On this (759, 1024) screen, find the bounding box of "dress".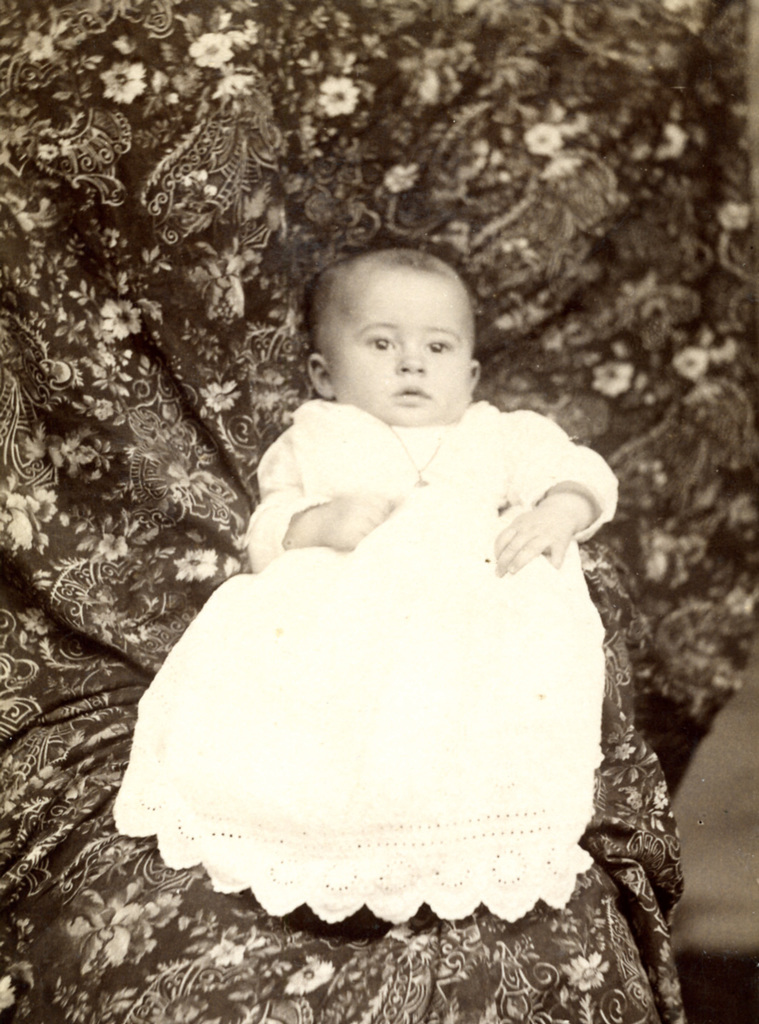
Bounding box: (x1=111, y1=398, x2=623, y2=920).
